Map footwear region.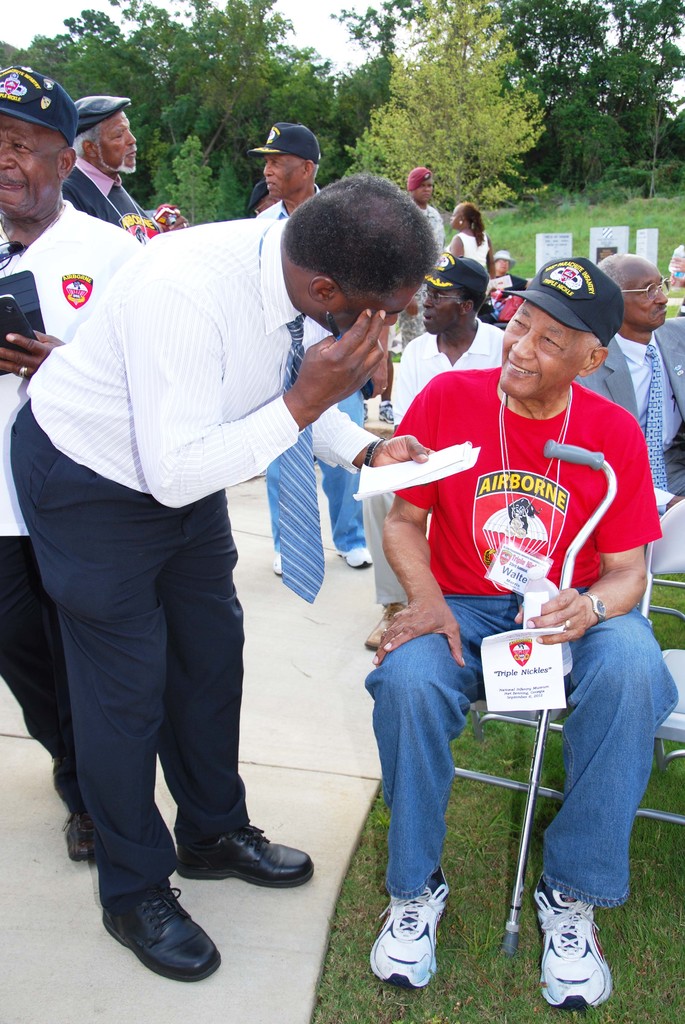
Mapped to detection(93, 879, 219, 980).
